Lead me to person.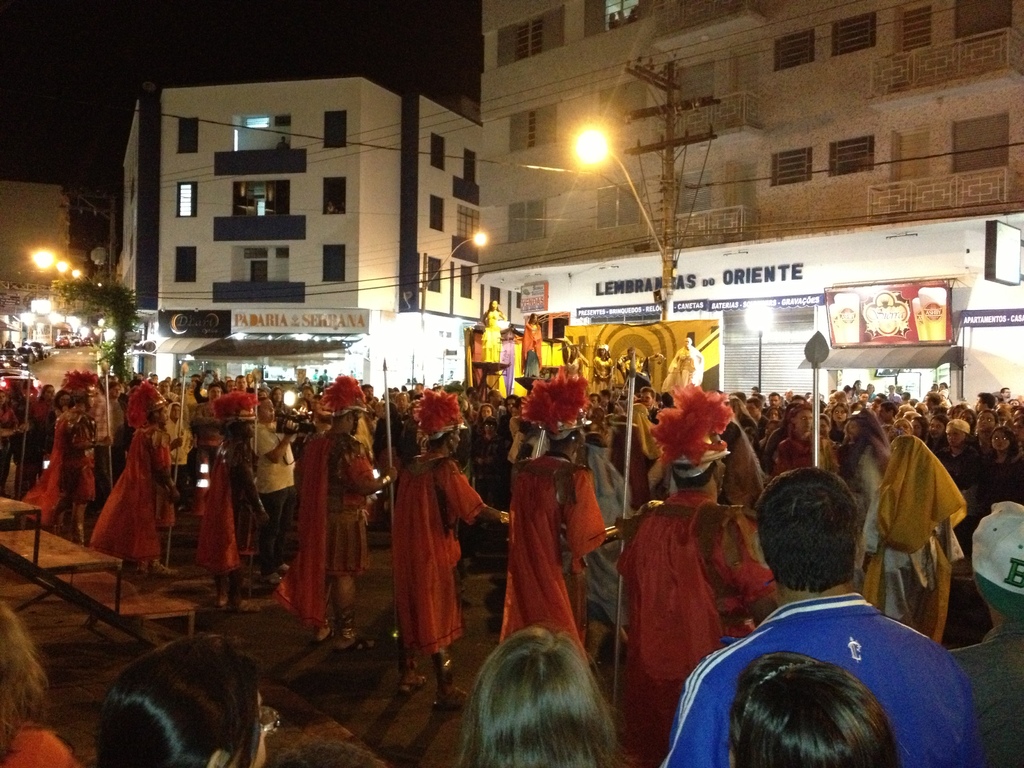
Lead to Rect(498, 371, 607, 665).
